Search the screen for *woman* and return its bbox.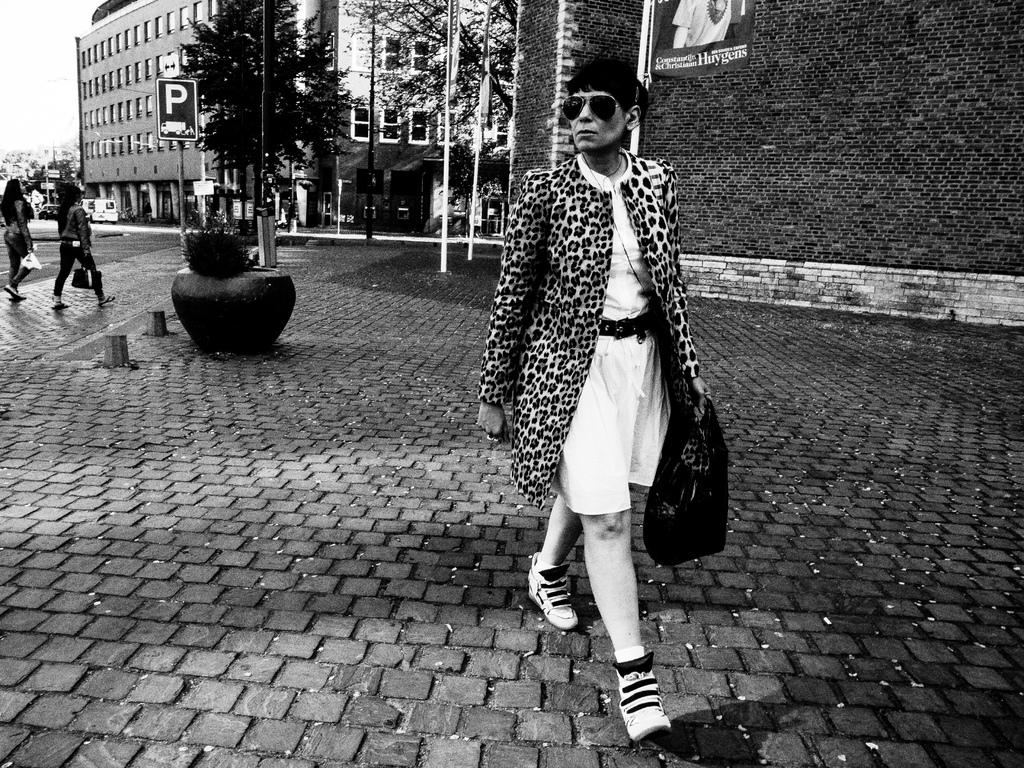
Found: {"x1": 0, "y1": 176, "x2": 38, "y2": 299}.
